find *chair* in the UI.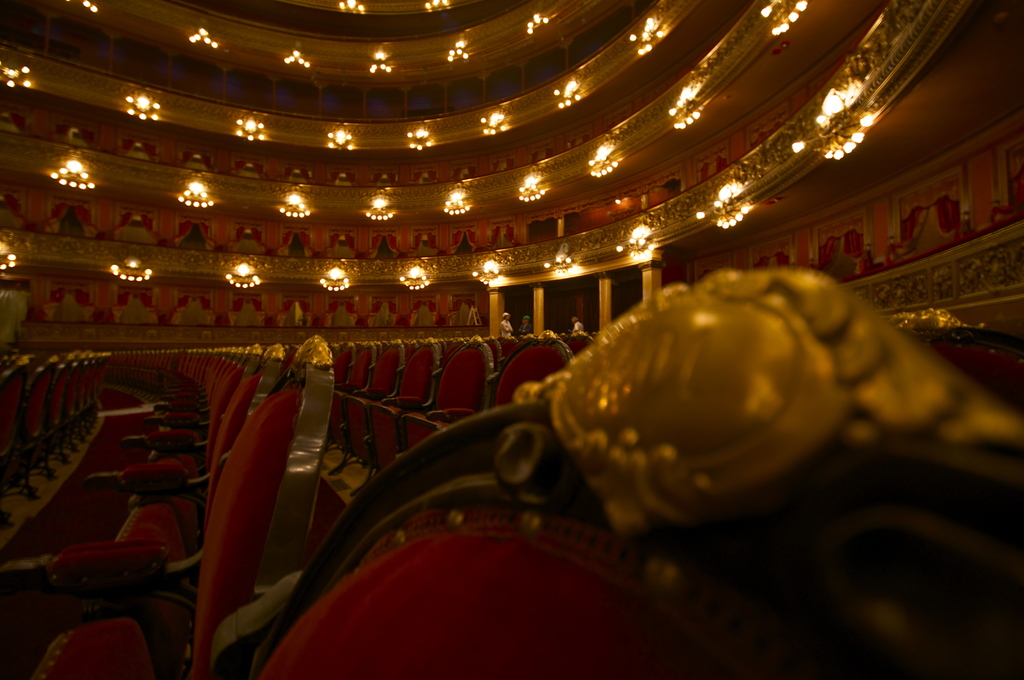
UI element at 884:304:1023:388.
